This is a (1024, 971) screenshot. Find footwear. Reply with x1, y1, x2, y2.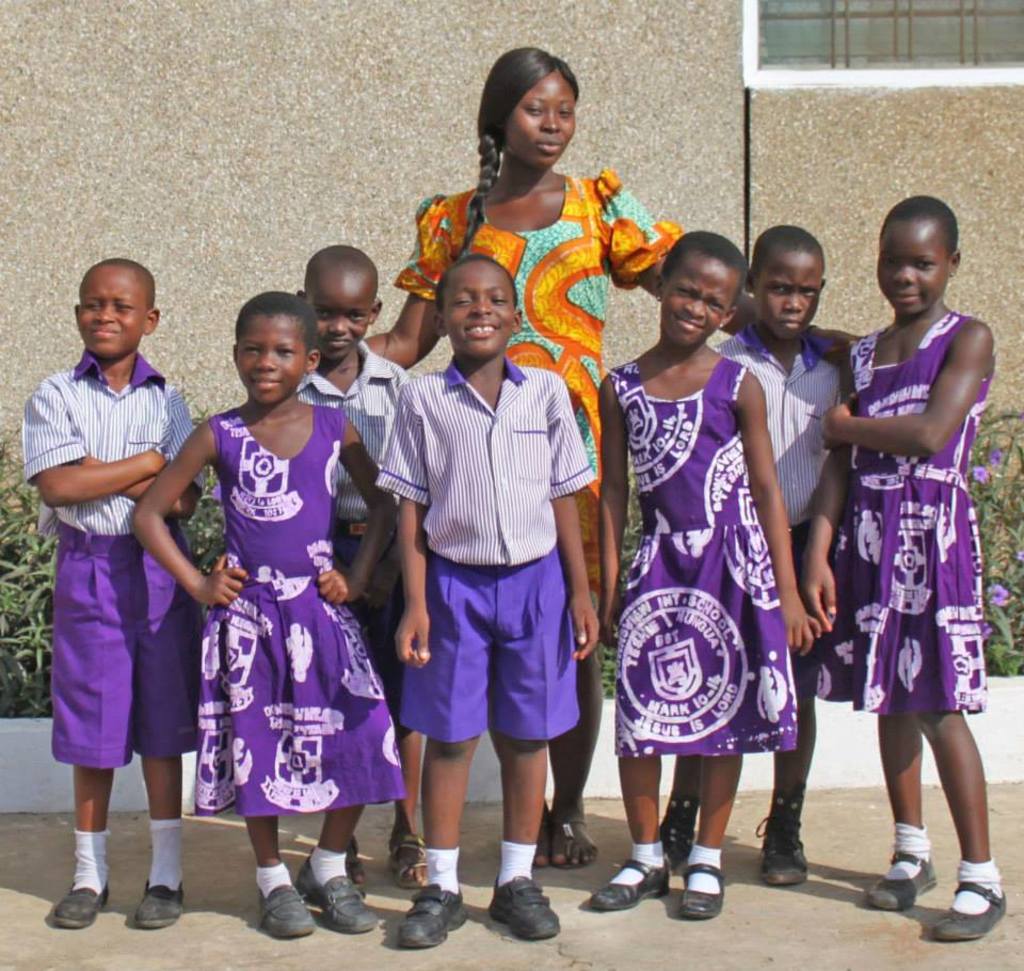
859, 850, 937, 917.
